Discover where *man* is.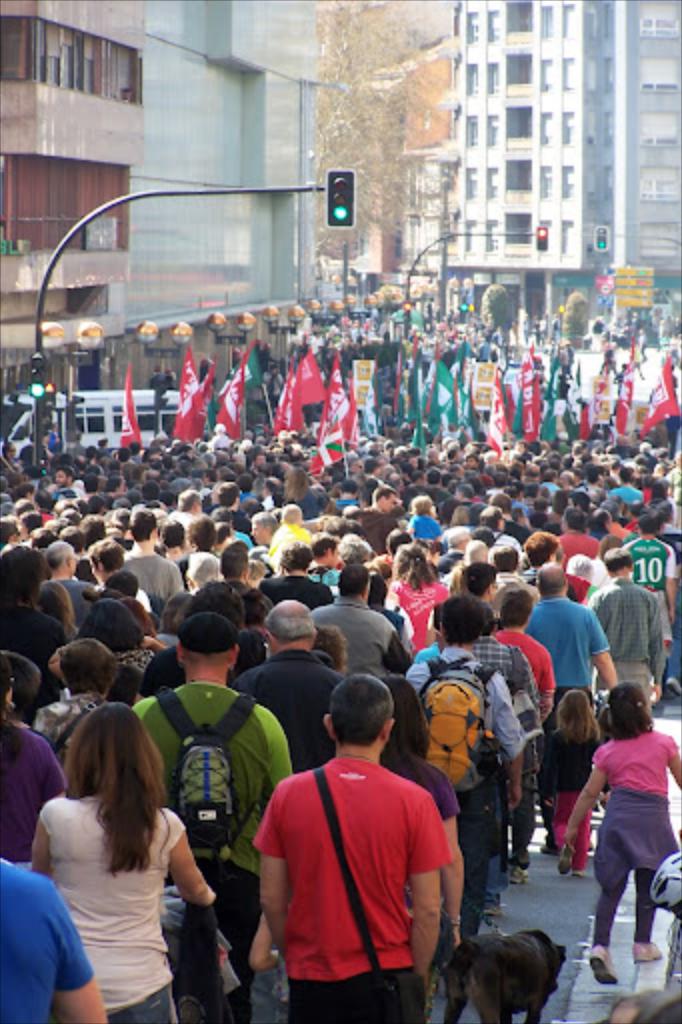
Discovered at (0,852,106,1022).
